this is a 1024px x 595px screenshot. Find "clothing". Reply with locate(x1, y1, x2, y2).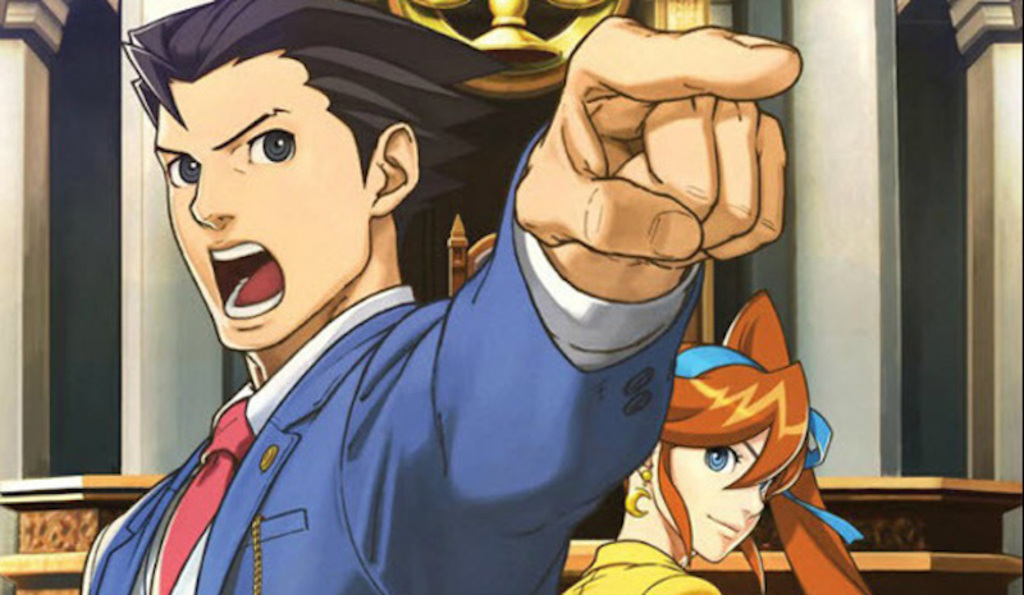
locate(563, 528, 709, 594).
